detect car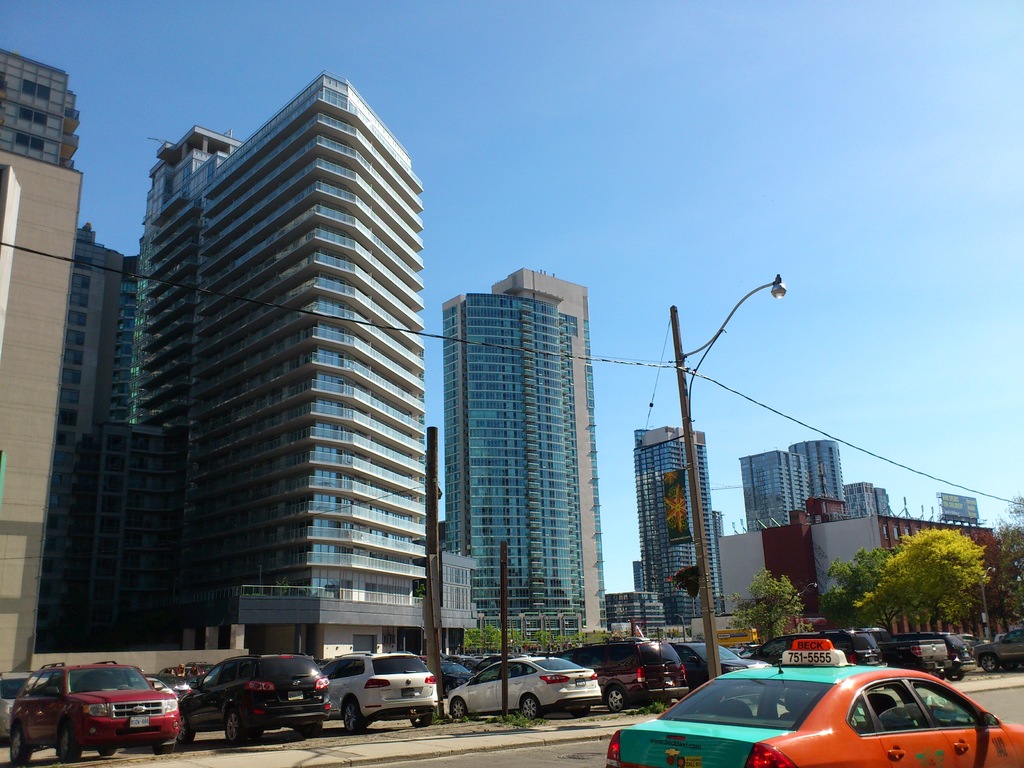
{"x1": 311, "y1": 655, "x2": 436, "y2": 735}
